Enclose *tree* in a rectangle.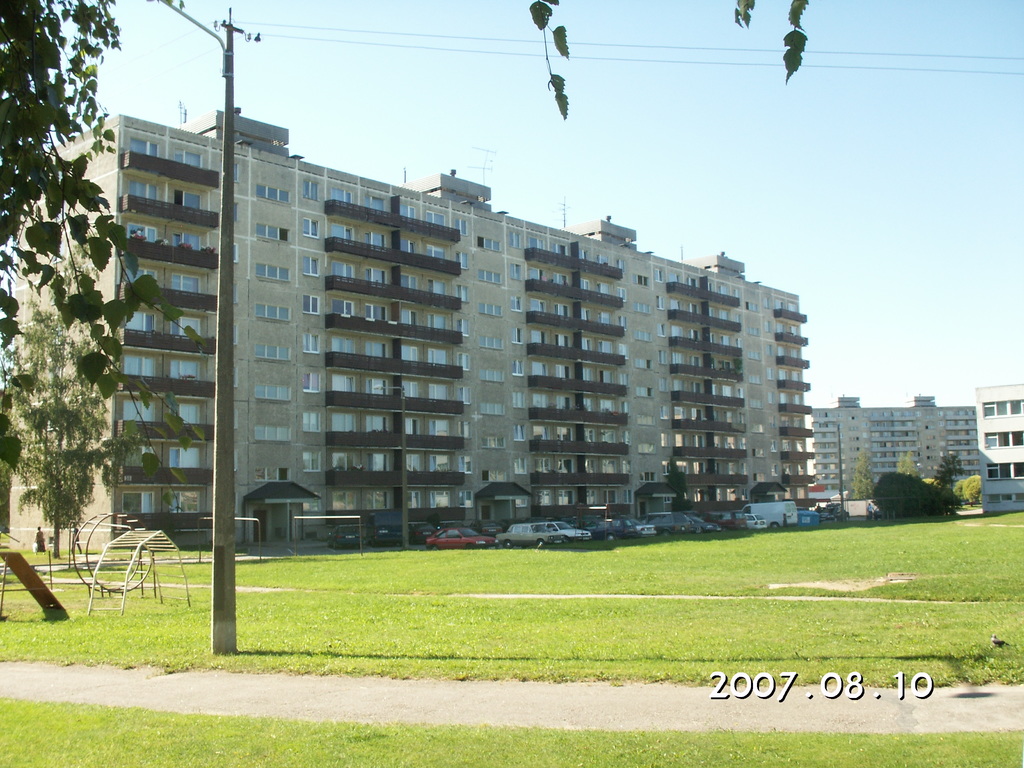
bbox=(7, 234, 147, 561).
